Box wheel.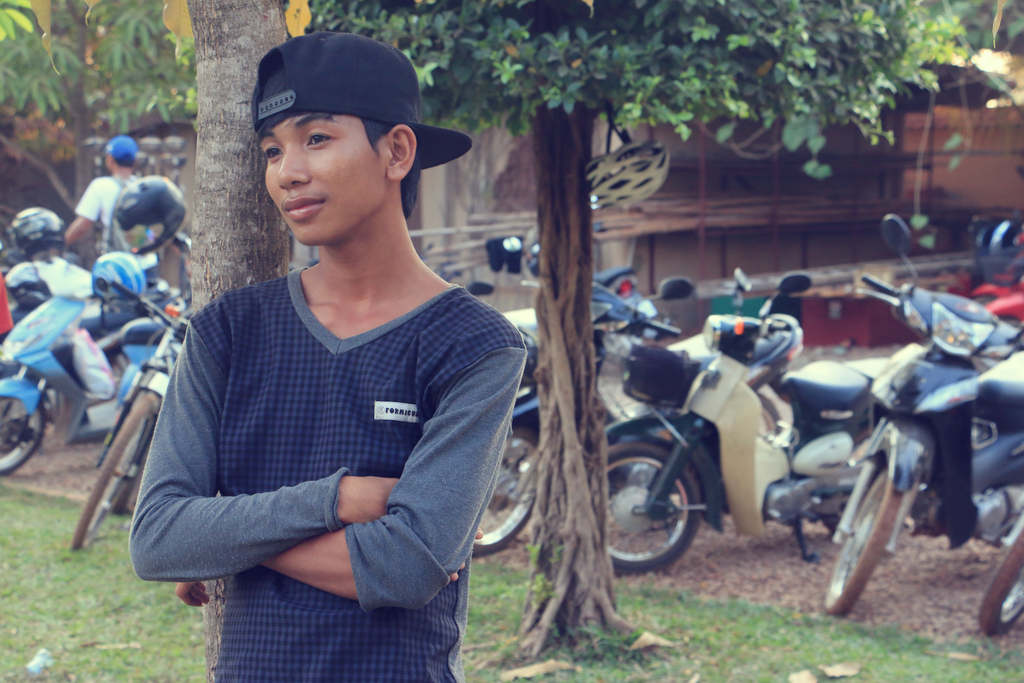
<region>69, 391, 158, 558</region>.
